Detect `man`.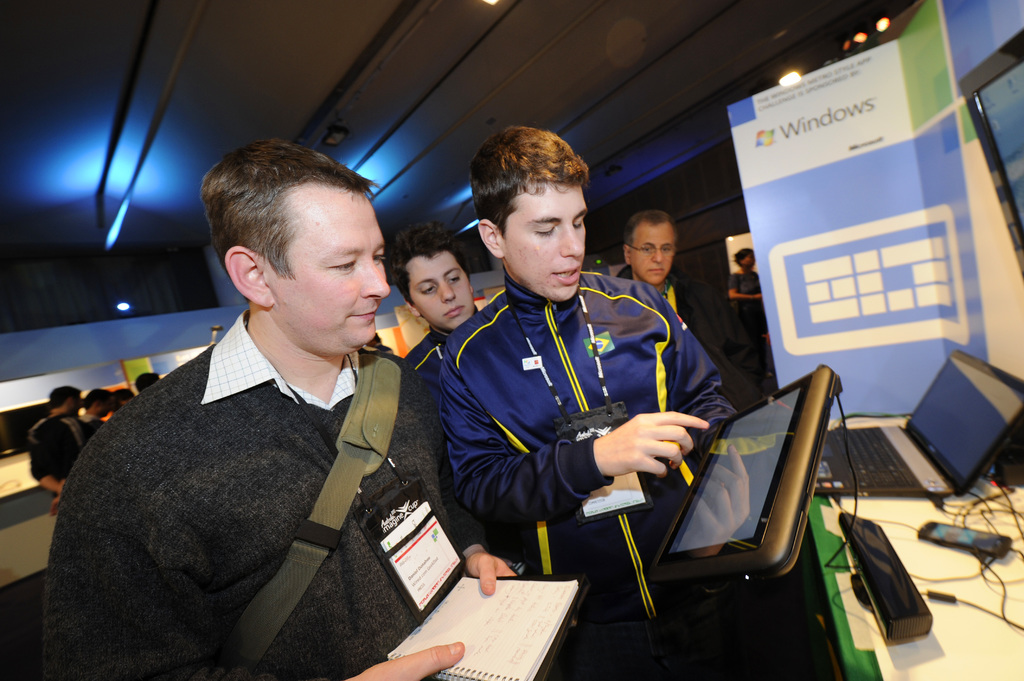
Detected at (left=399, top=226, right=500, bottom=424).
